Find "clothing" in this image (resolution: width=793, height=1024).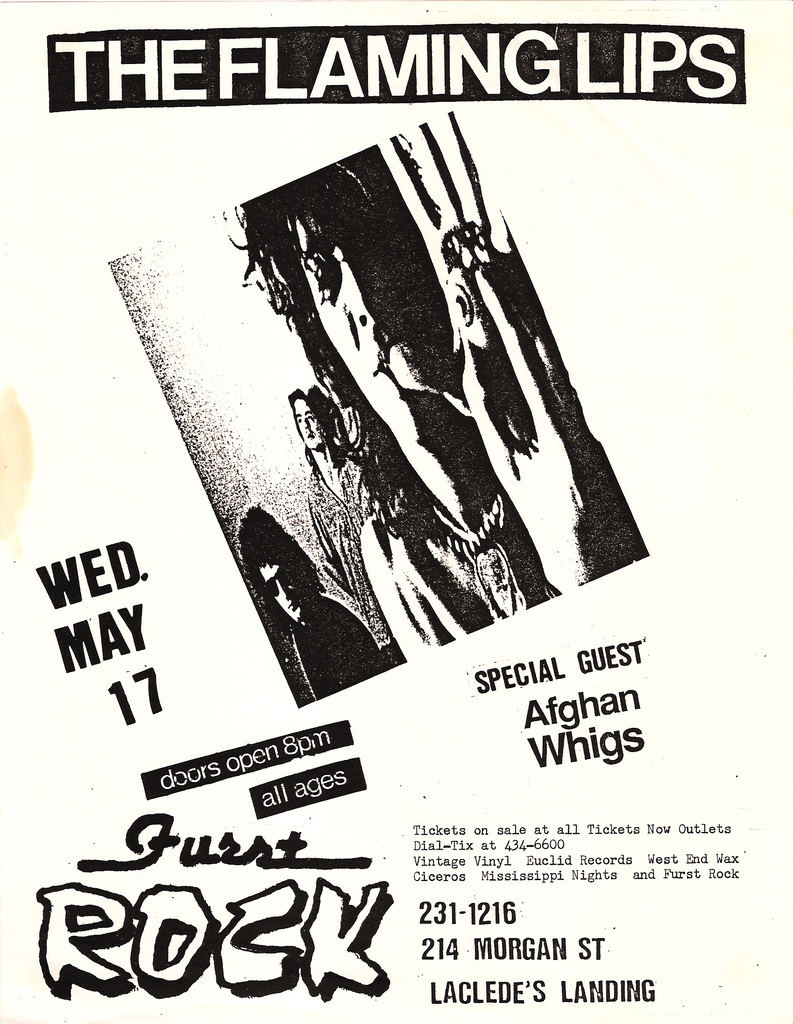
<bbox>308, 454, 379, 643</bbox>.
